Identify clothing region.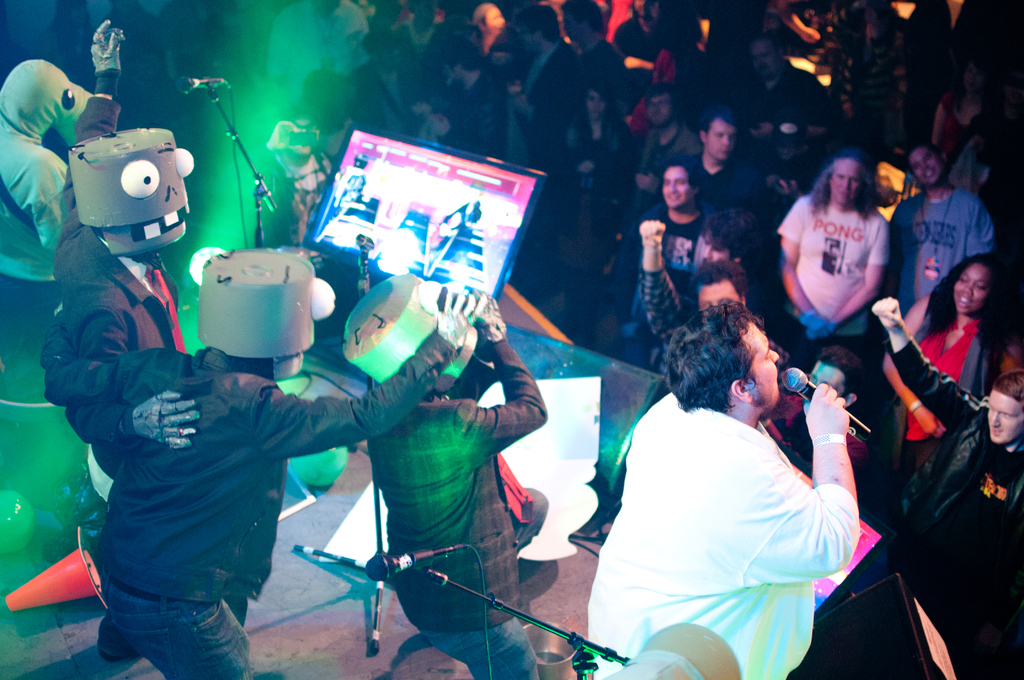
Region: locate(683, 151, 777, 222).
